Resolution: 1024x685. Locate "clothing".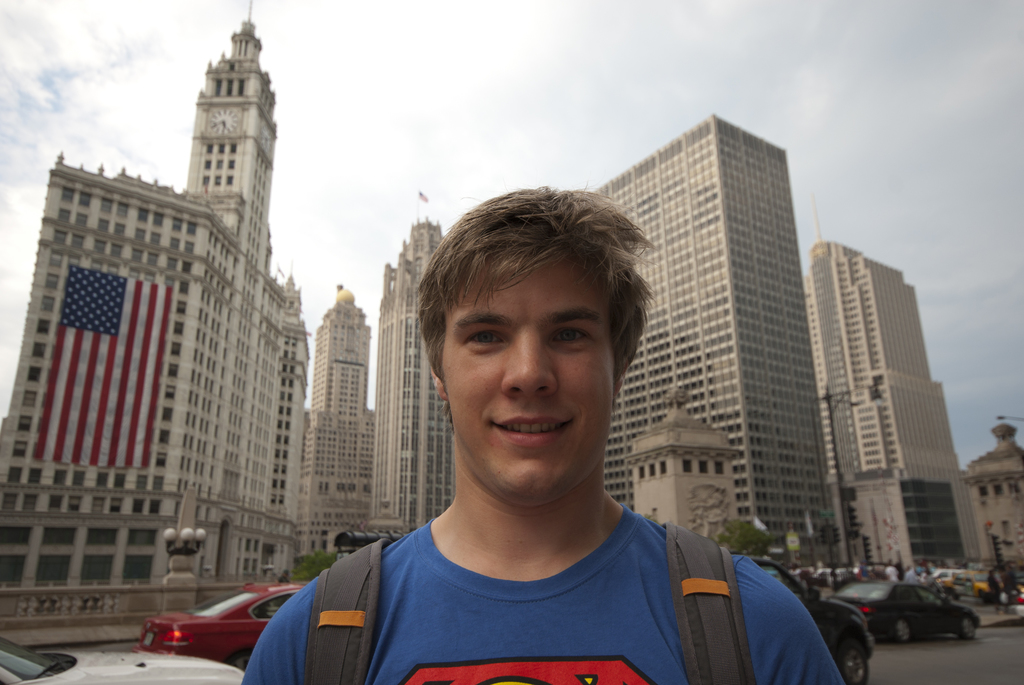
rect(252, 464, 860, 679).
